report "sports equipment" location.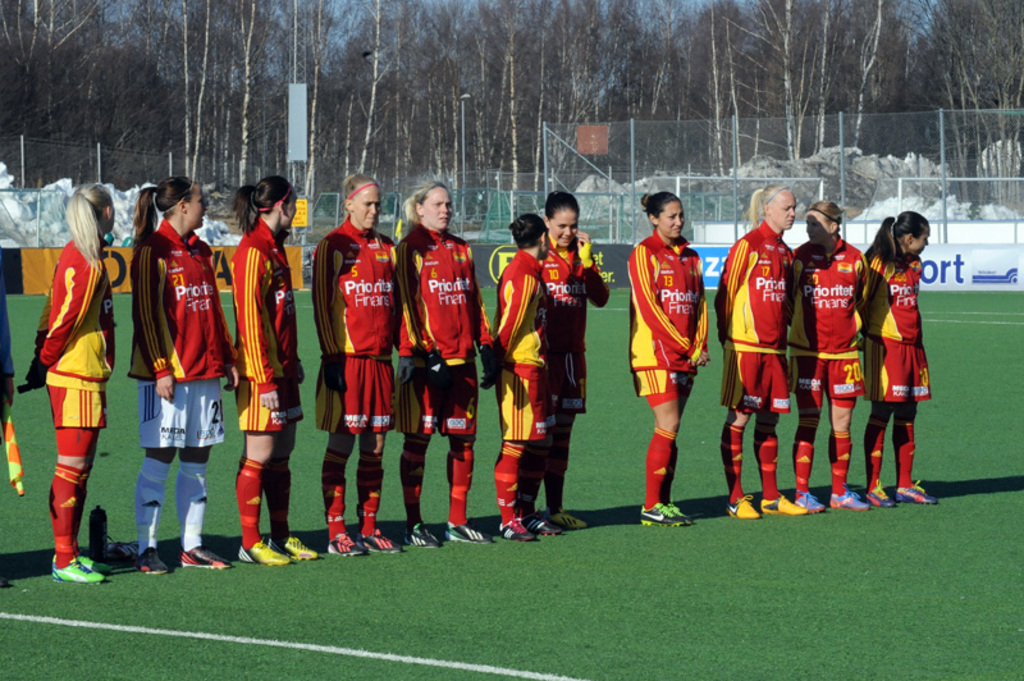
Report: box=[895, 477, 941, 498].
